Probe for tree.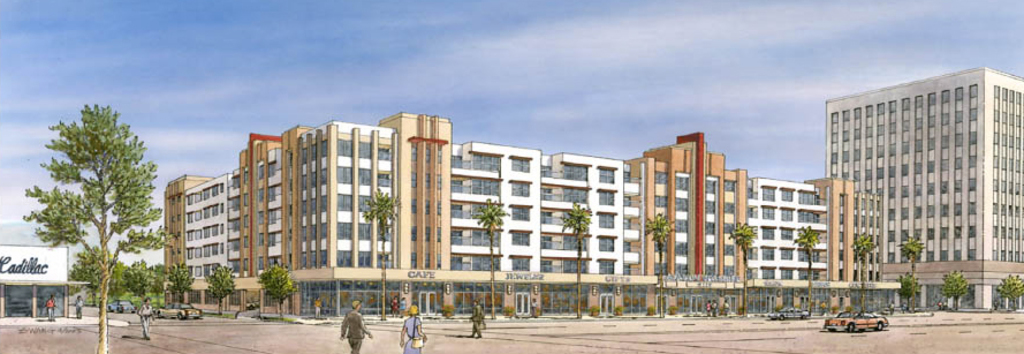
Probe result: box(848, 231, 875, 284).
